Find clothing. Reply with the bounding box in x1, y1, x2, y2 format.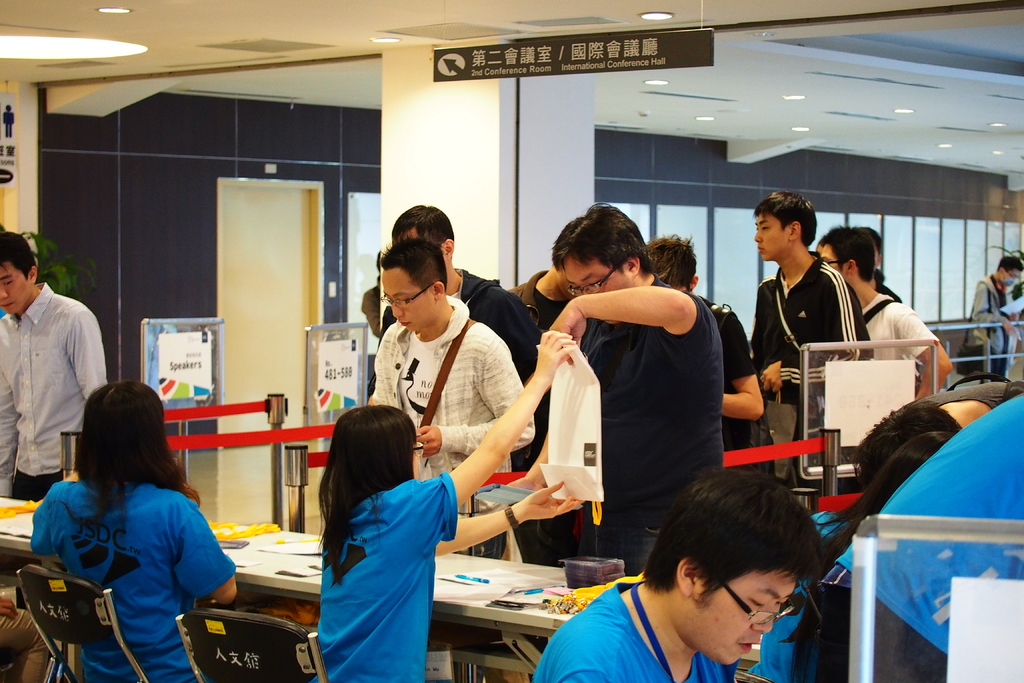
567, 277, 731, 575.
